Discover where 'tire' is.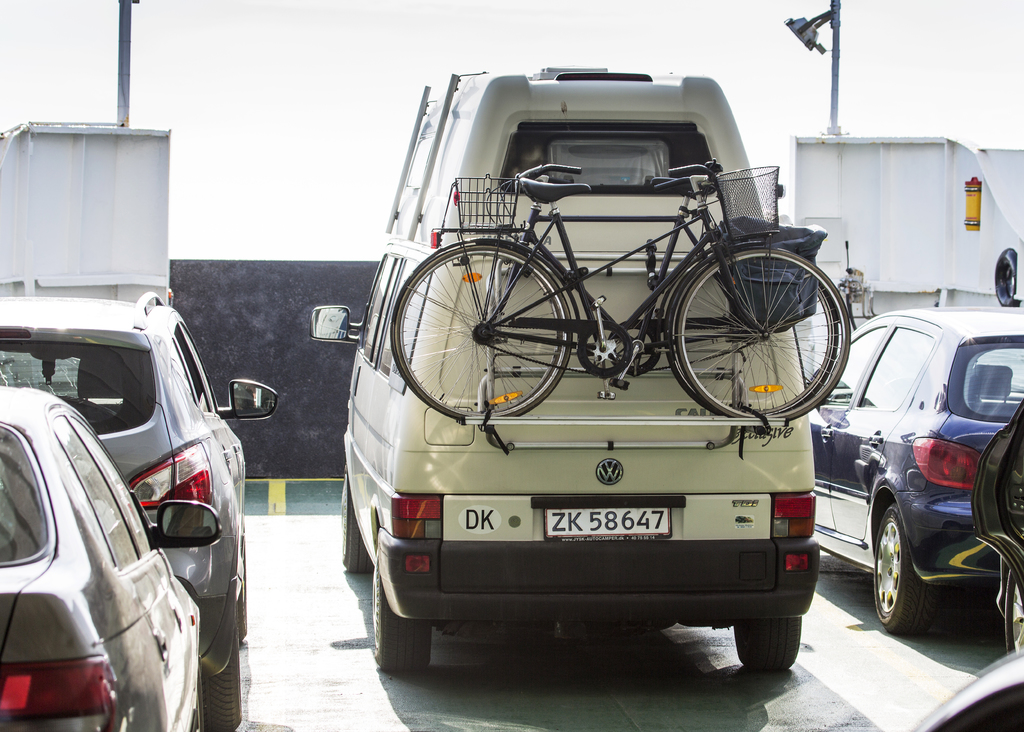
Discovered at pyautogui.locateOnScreen(199, 602, 241, 731).
